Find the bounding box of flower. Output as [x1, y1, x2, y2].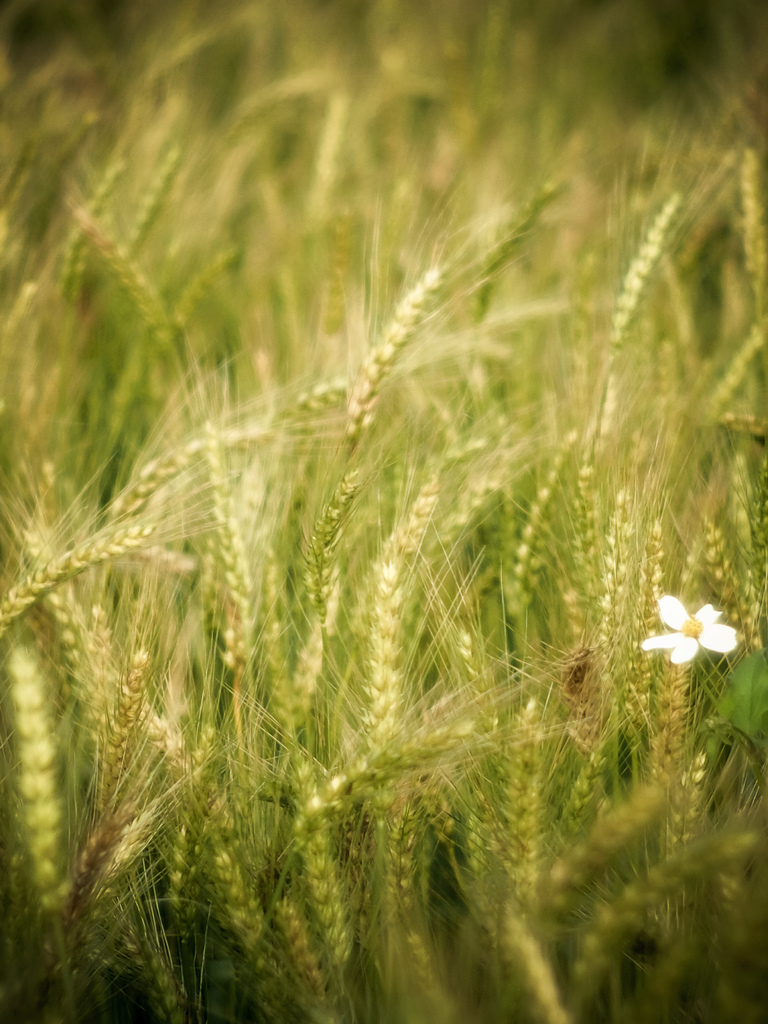
[659, 593, 755, 672].
